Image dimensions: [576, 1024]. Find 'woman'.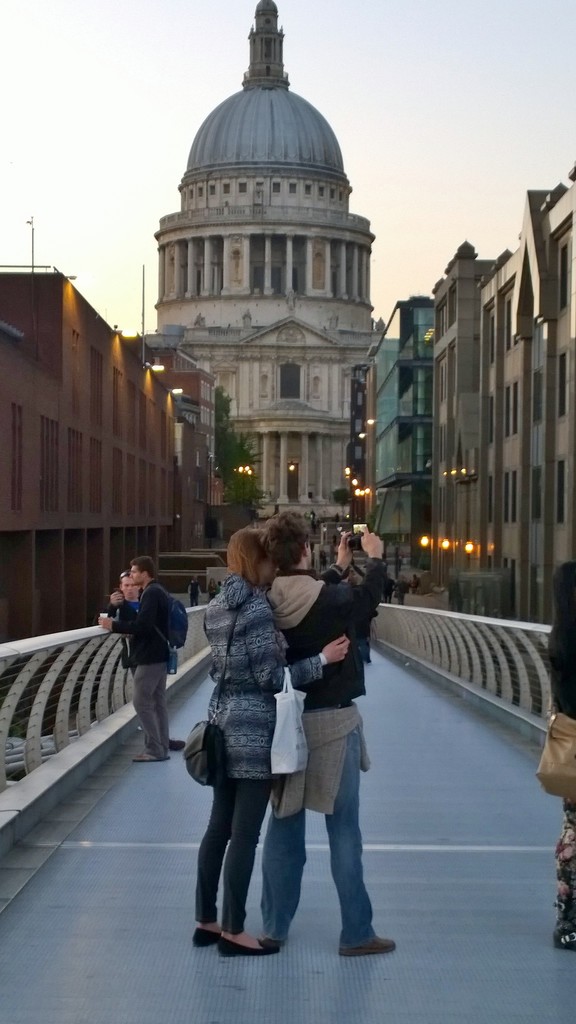
(left=179, top=529, right=319, bottom=960).
